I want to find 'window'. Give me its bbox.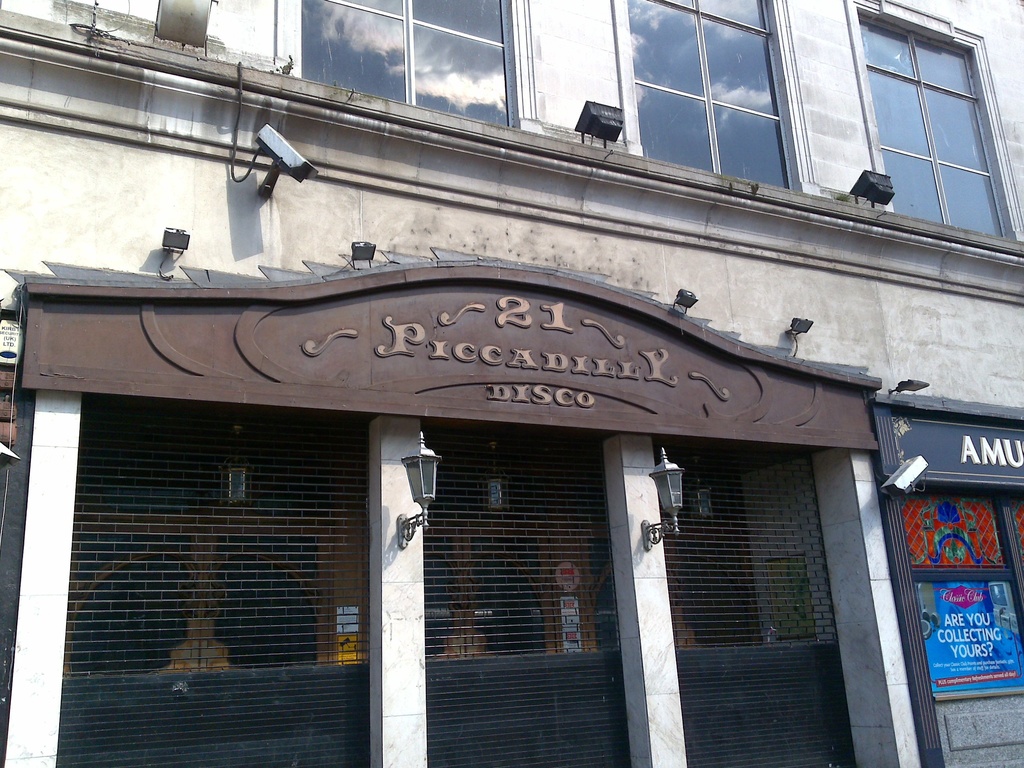
pyautogui.locateOnScreen(863, 2, 999, 230).
